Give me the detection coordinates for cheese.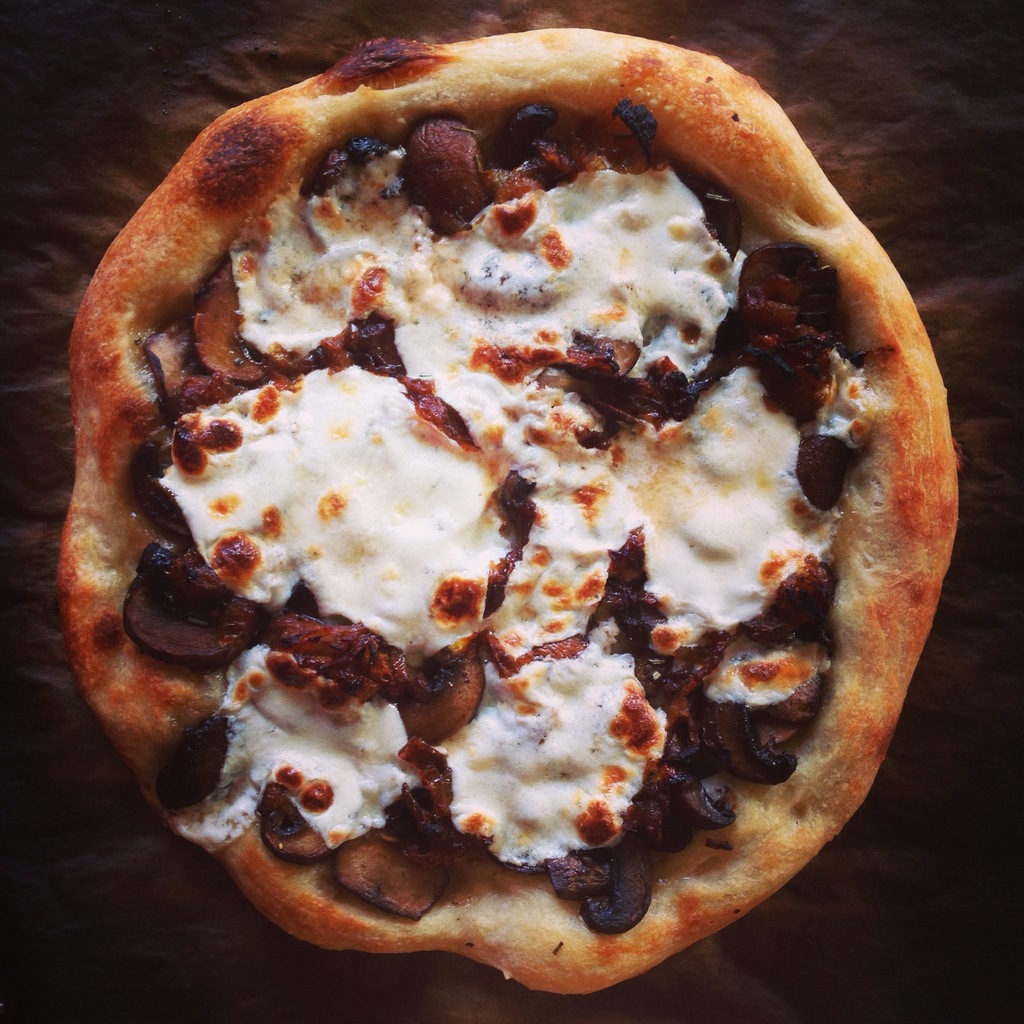
Rect(166, 159, 875, 848).
